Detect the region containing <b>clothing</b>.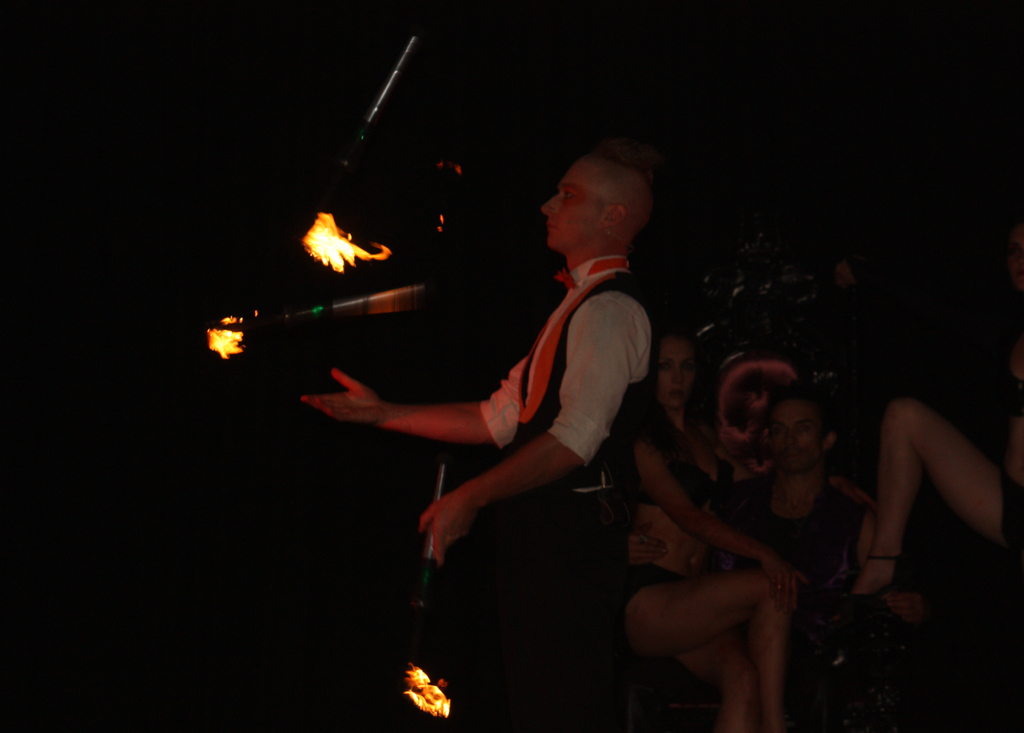
left=651, top=428, right=737, bottom=503.
